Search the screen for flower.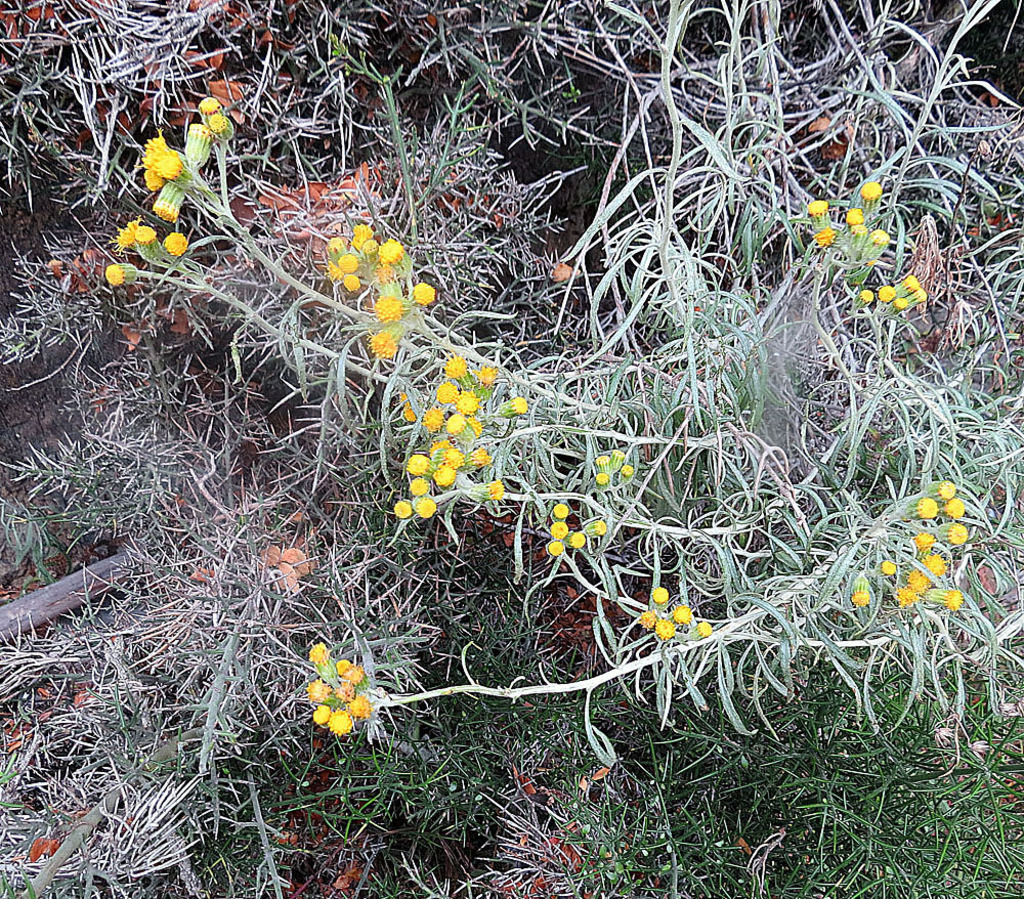
Found at {"left": 911, "top": 530, "right": 938, "bottom": 551}.
